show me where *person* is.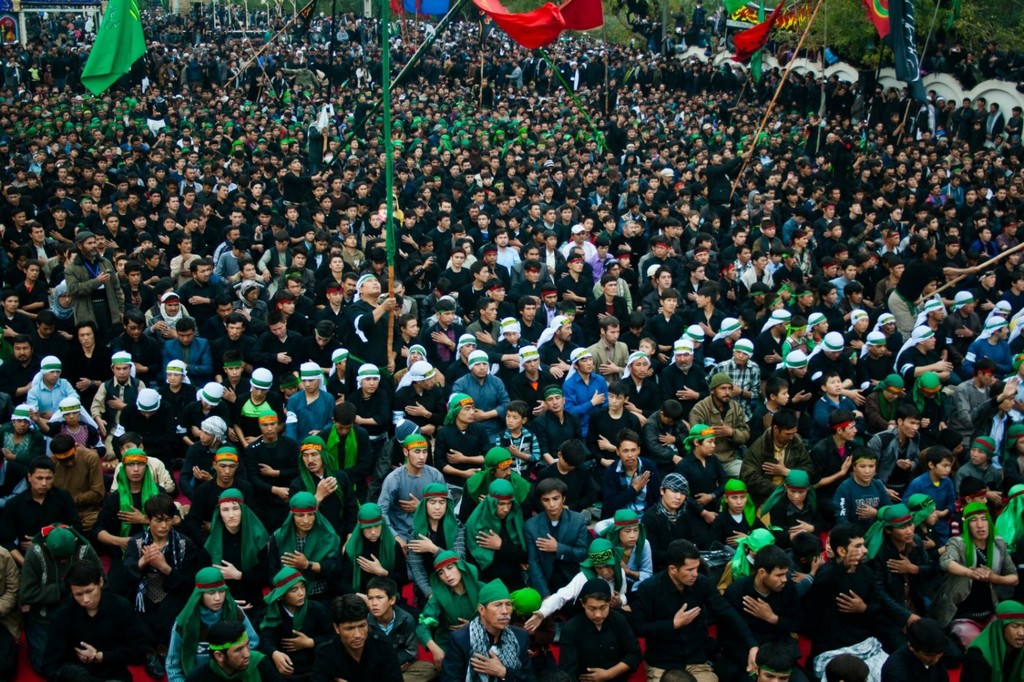
*person* is at bbox=[729, 526, 783, 578].
